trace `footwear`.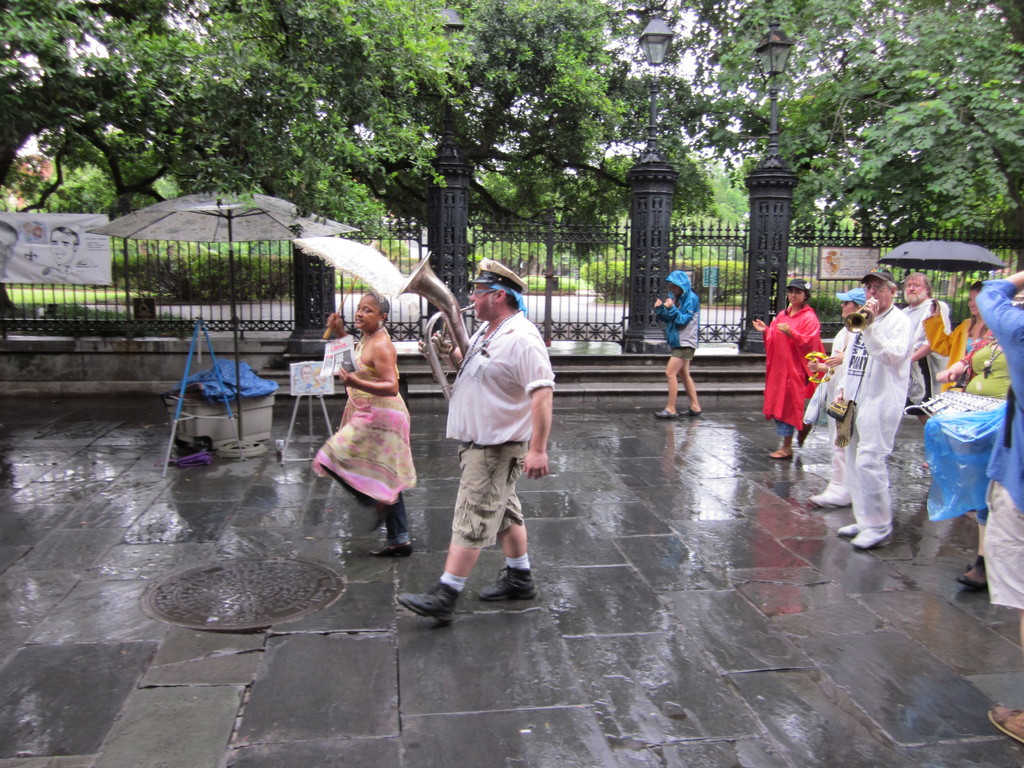
Traced to bbox(805, 492, 838, 509).
